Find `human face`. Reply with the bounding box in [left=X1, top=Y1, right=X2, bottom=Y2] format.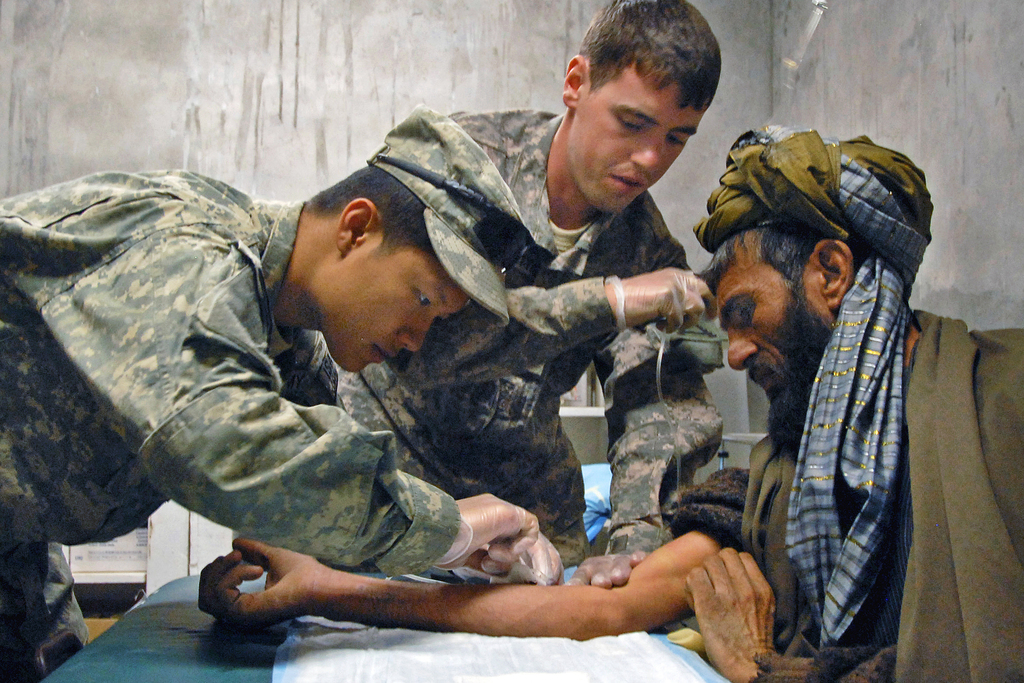
[left=712, top=230, right=823, bottom=431].
